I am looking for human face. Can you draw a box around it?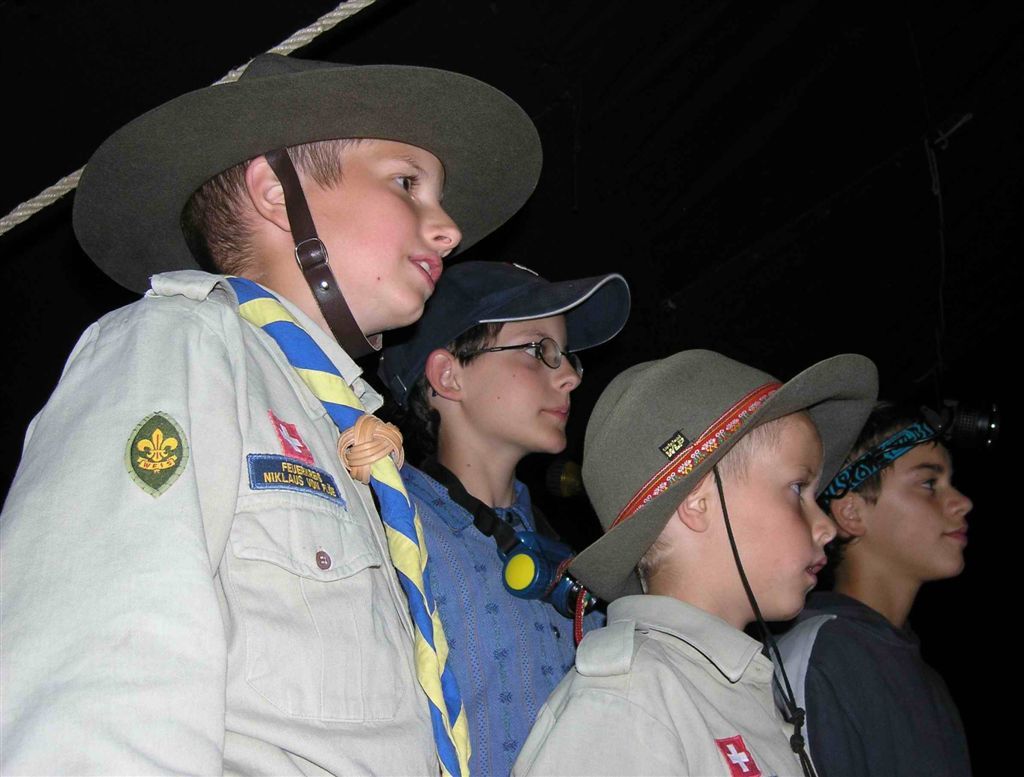
Sure, the bounding box is 465, 312, 577, 454.
